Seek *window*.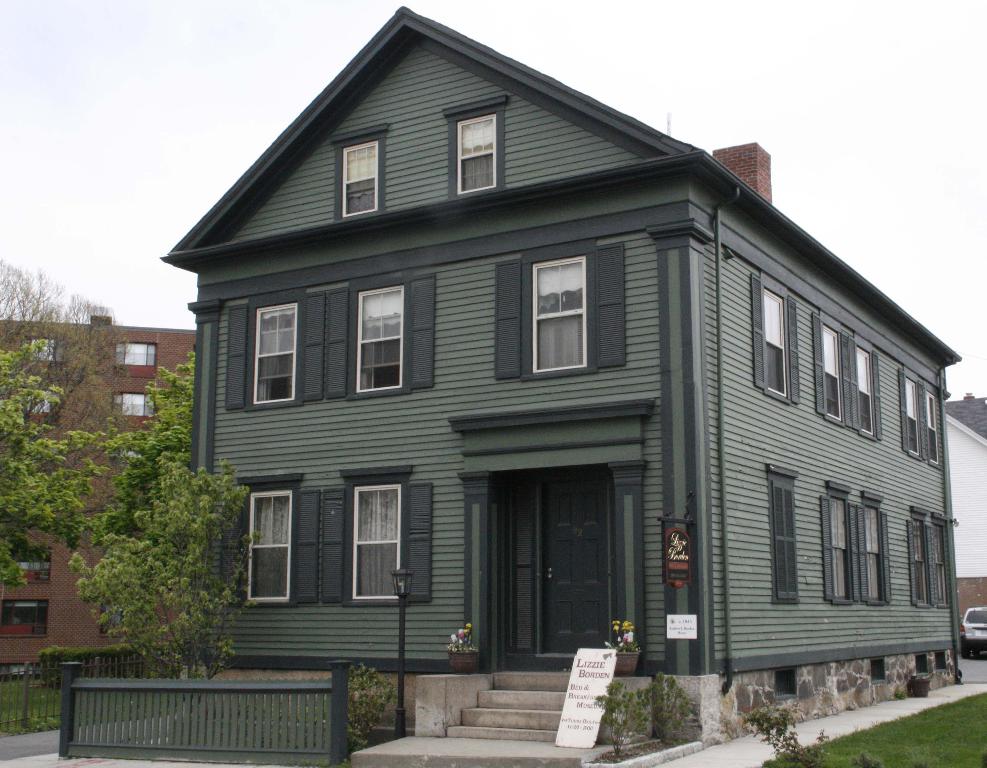
box(823, 474, 897, 610).
